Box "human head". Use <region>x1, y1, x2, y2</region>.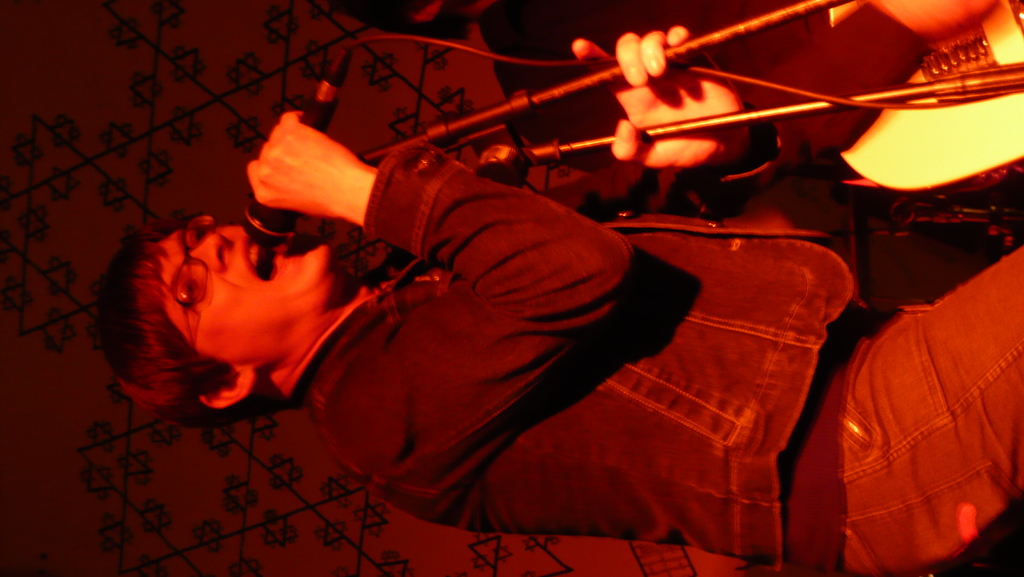
<region>98, 228, 353, 428</region>.
